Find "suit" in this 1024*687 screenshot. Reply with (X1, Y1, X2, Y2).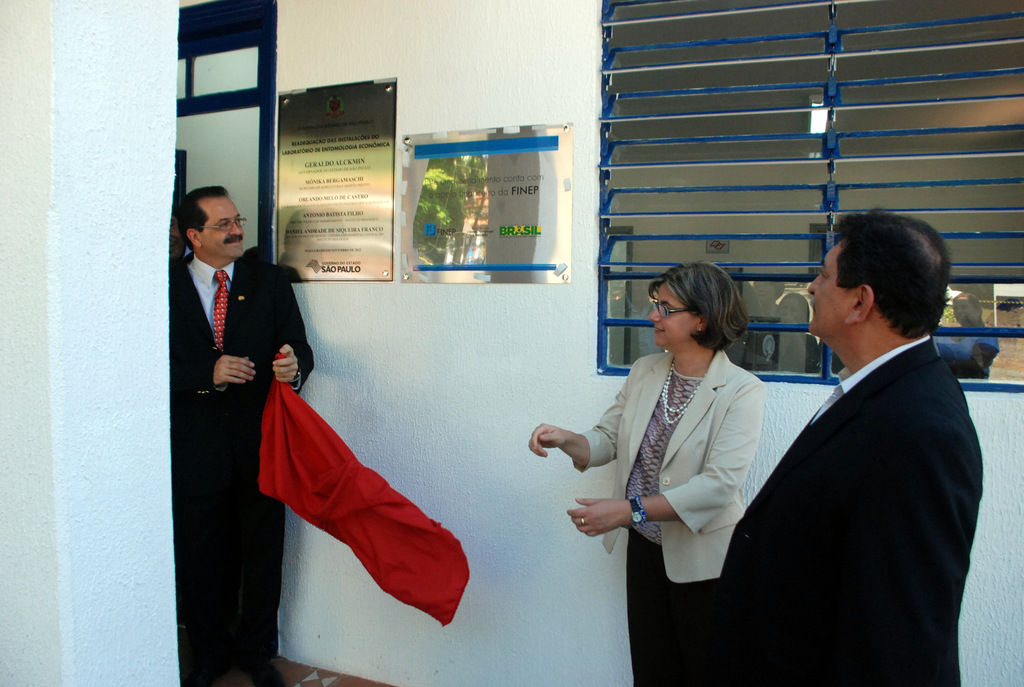
(170, 252, 317, 667).
